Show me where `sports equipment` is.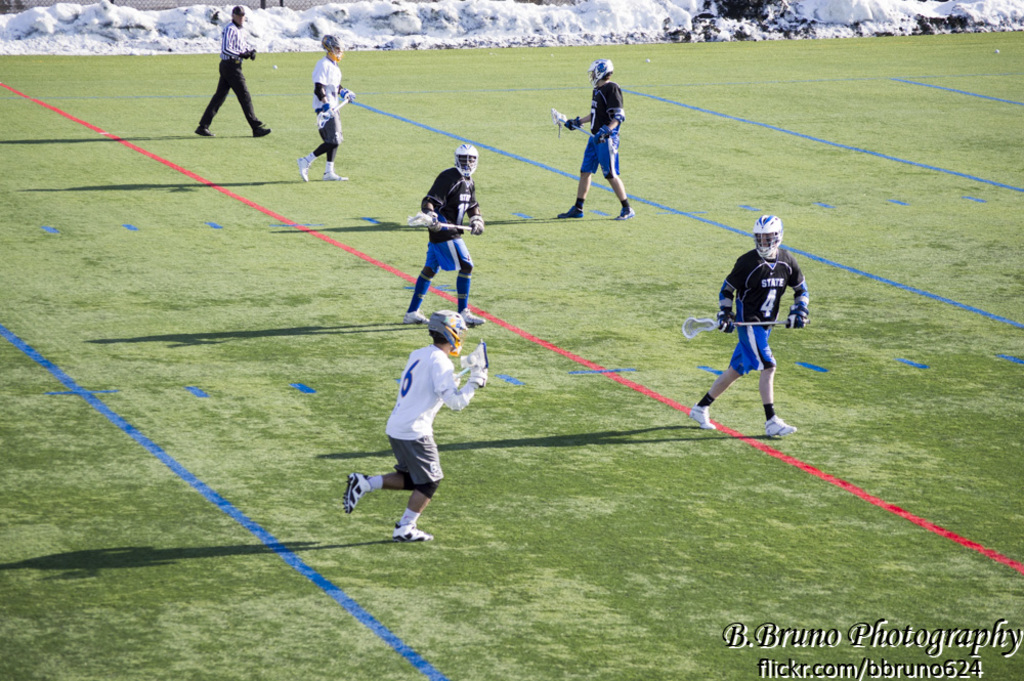
`sports equipment` is at BBox(404, 208, 470, 229).
